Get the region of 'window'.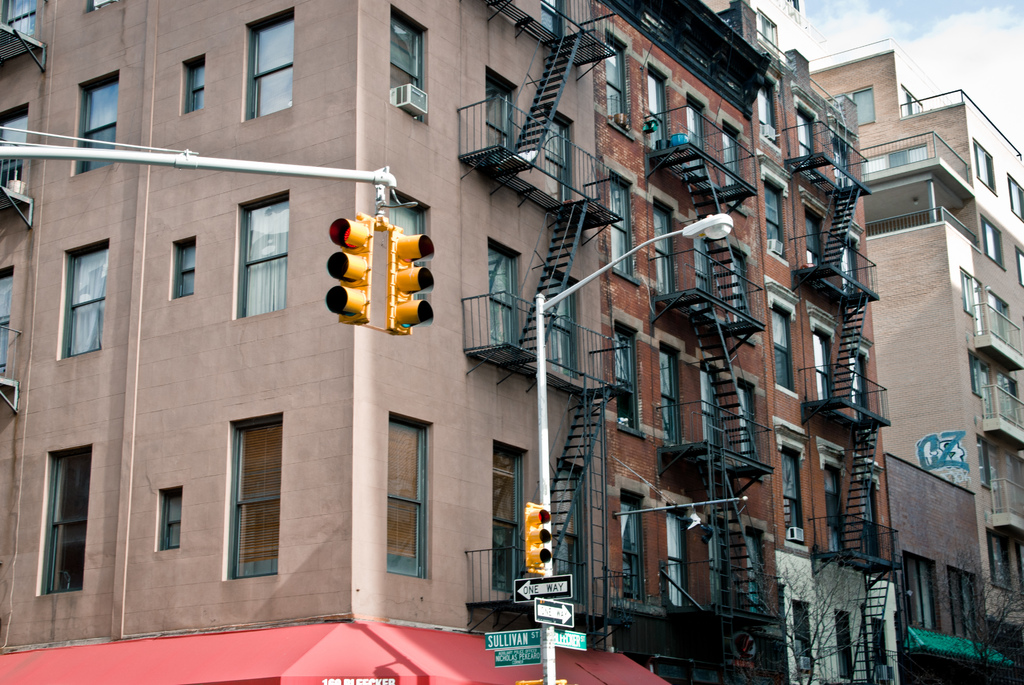
<bbox>493, 445, 531, 590</bbox>.
